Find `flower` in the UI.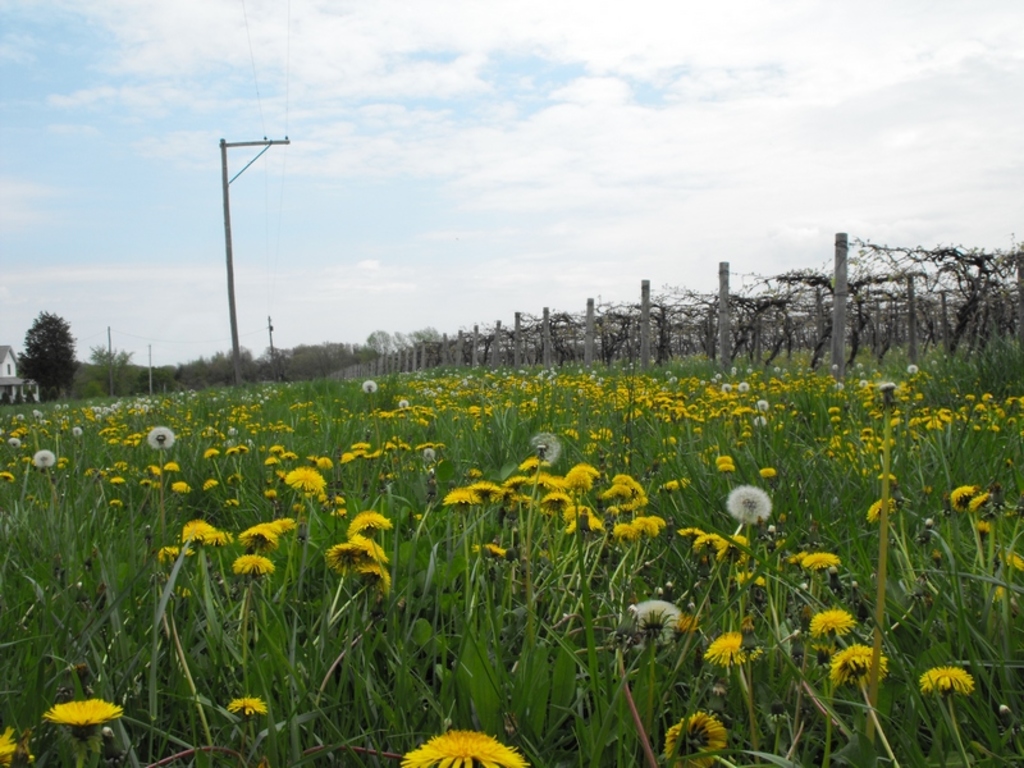
UI element at (left=0, top=727, right=23, bottom=762).
